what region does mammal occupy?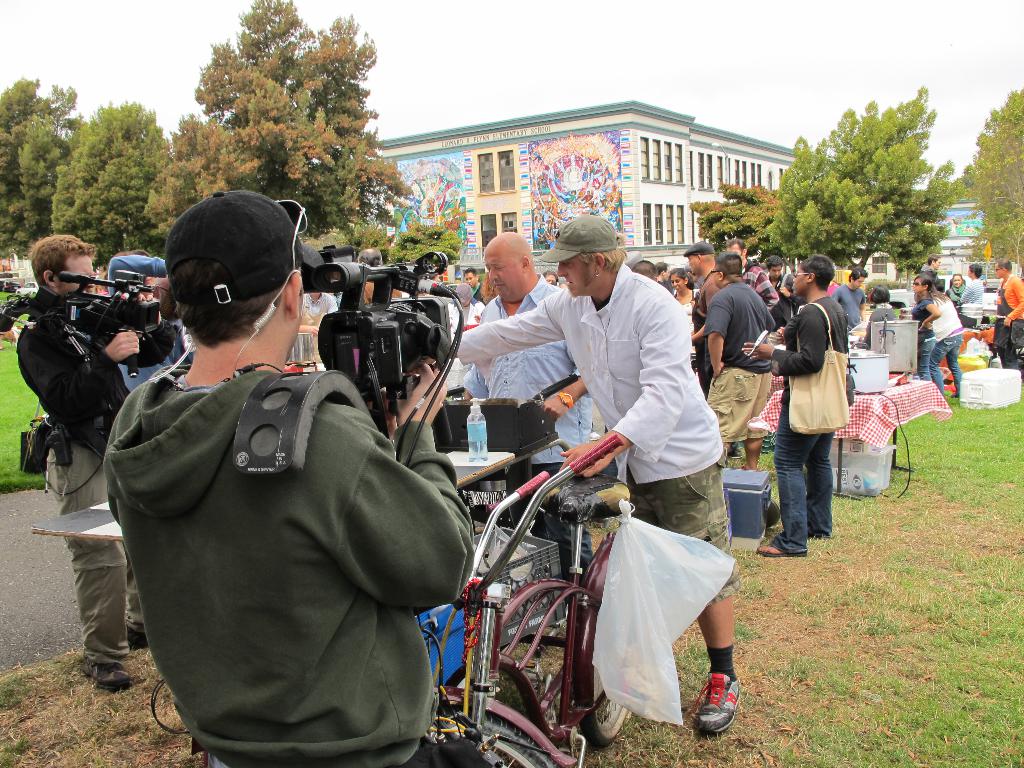
bbox=[995, 255, 1023, 373].
